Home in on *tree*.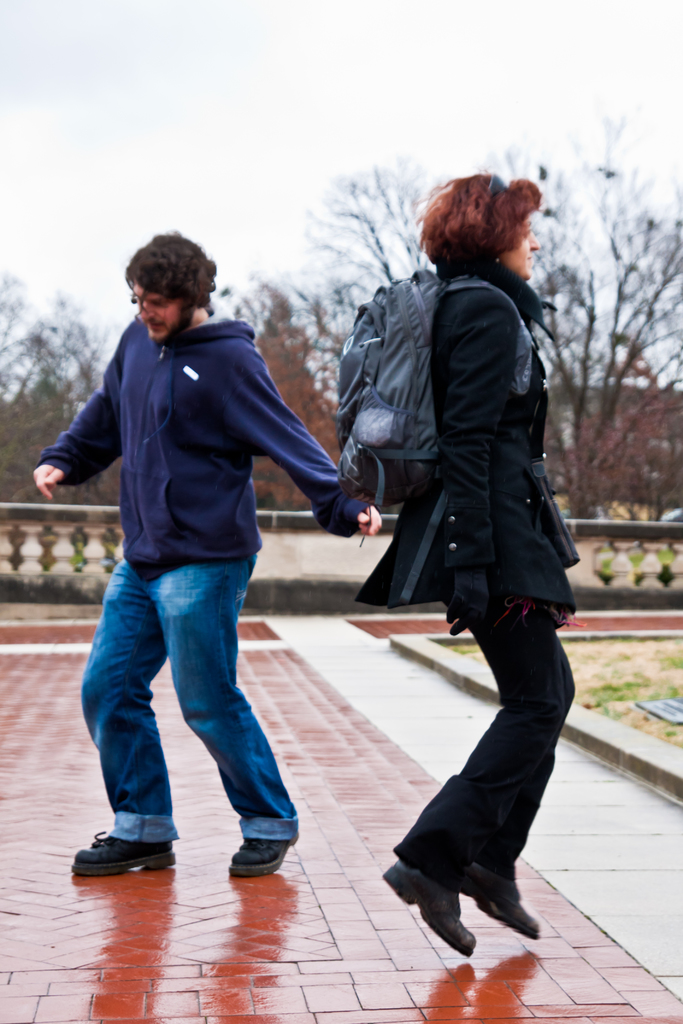
Homed in at select_region(310, 109, 682, 516).
